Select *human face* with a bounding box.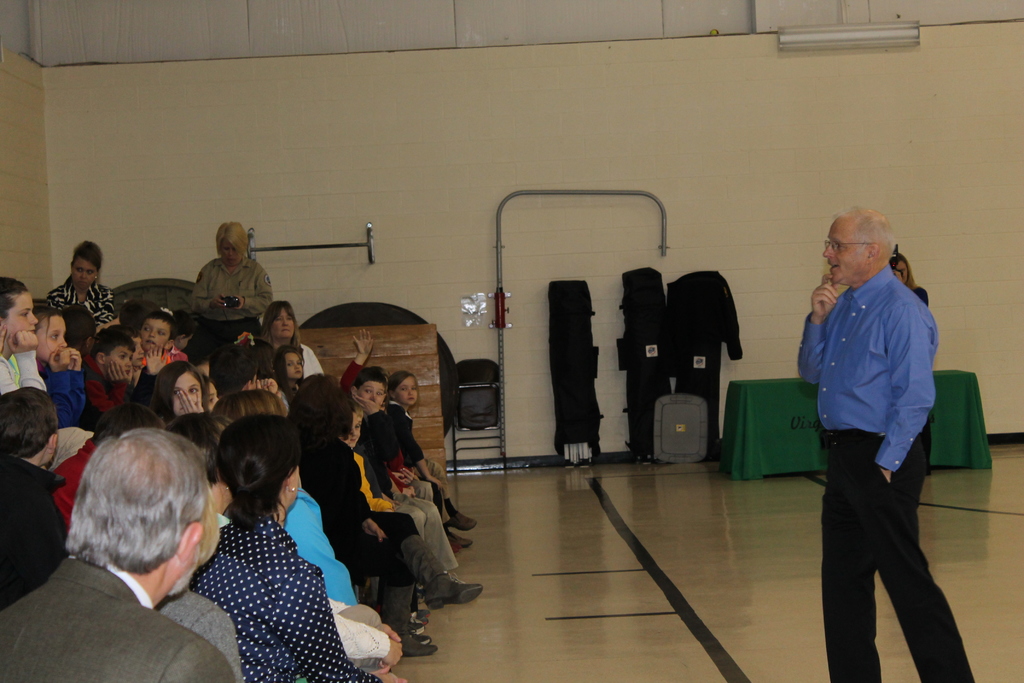
397, 375, 422, 409.
